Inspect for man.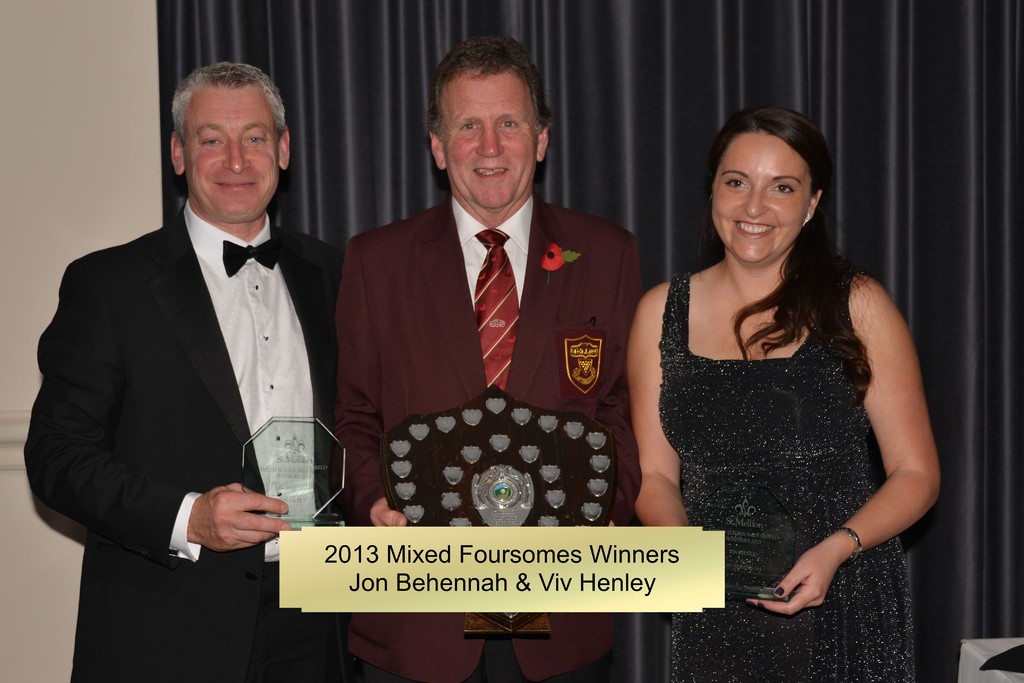
Inspection: [328,33,648,682].
